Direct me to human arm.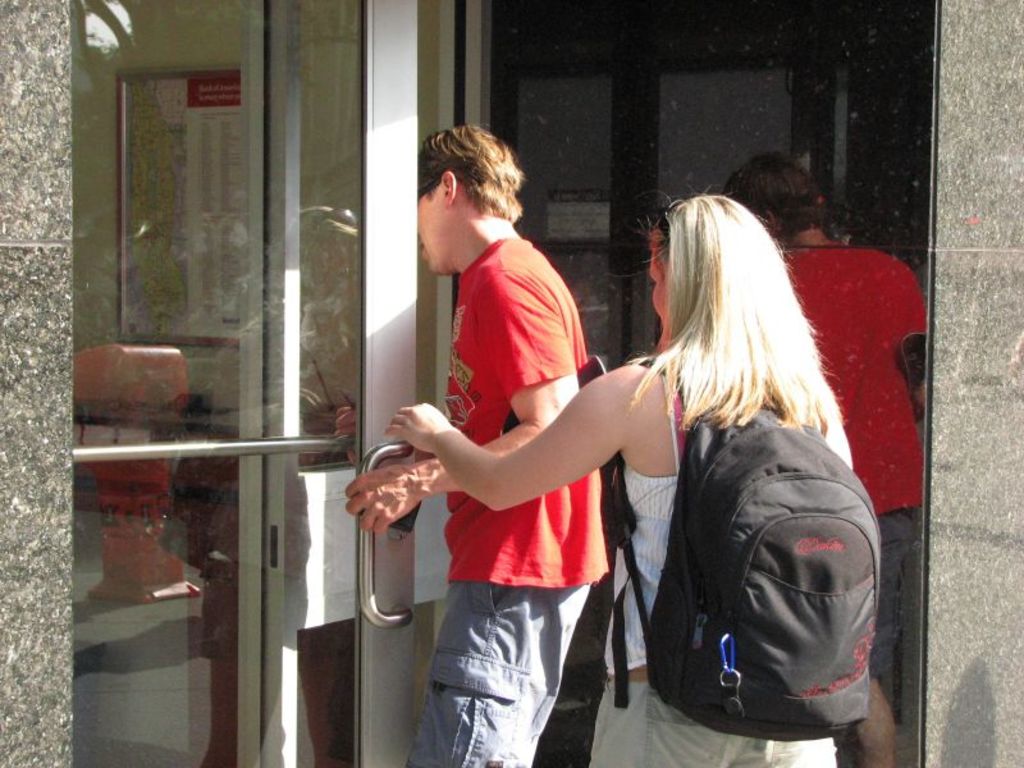
Direction: rect(884, 261, 943, 440).
